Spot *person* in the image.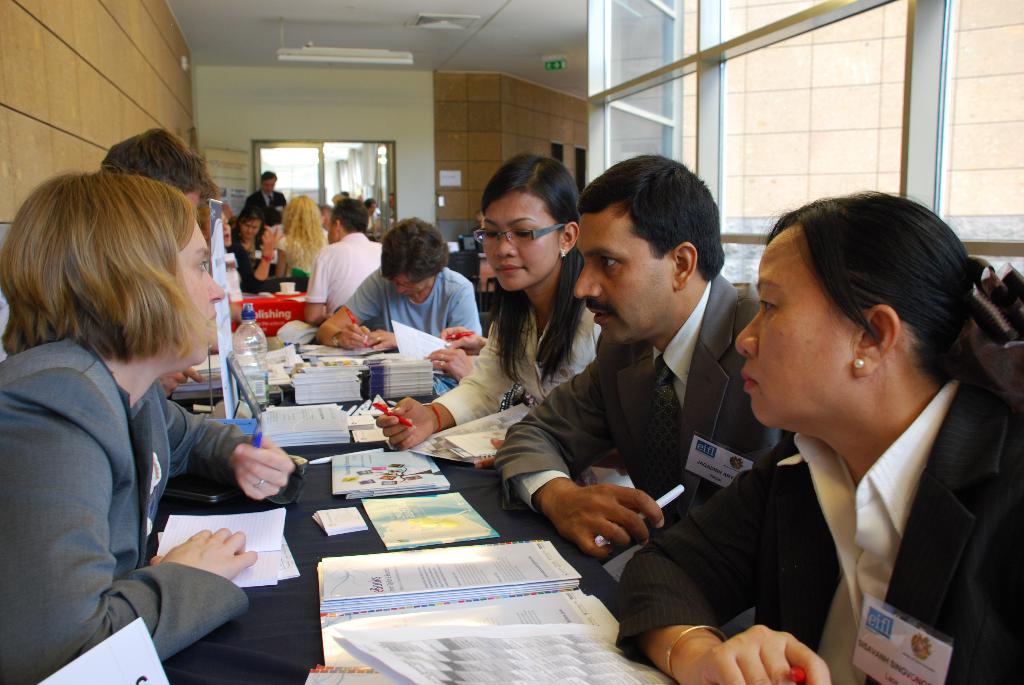
*person* found at pyautogui.locateOnScreen(285, 192, 391, 328).
